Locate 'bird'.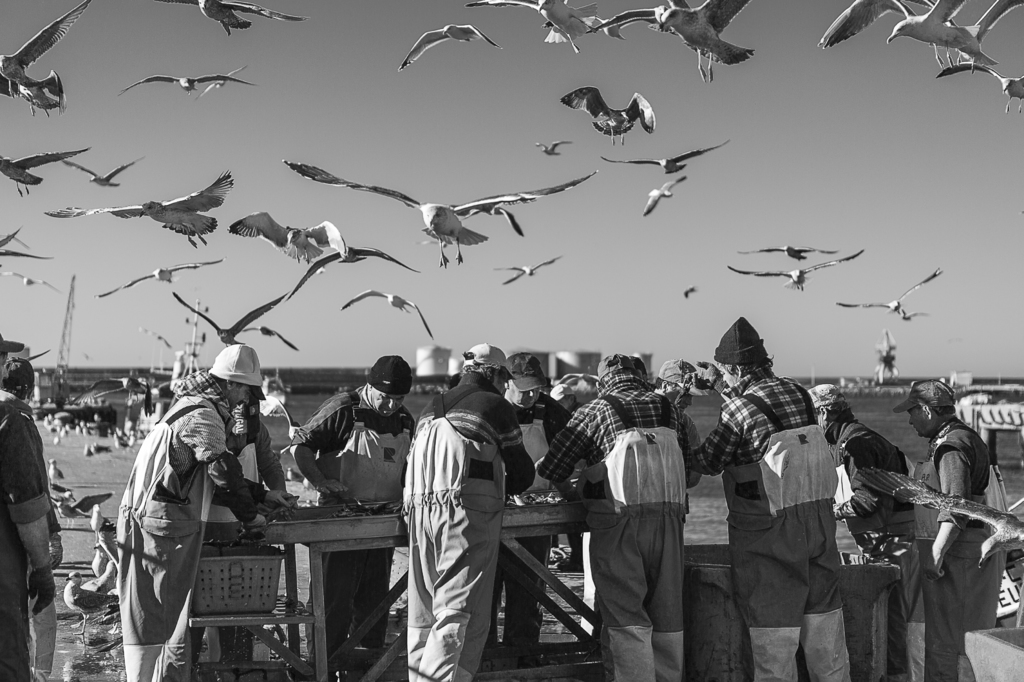
Bounding box: <bbox>125, 72, 259, 97</bbox>.
